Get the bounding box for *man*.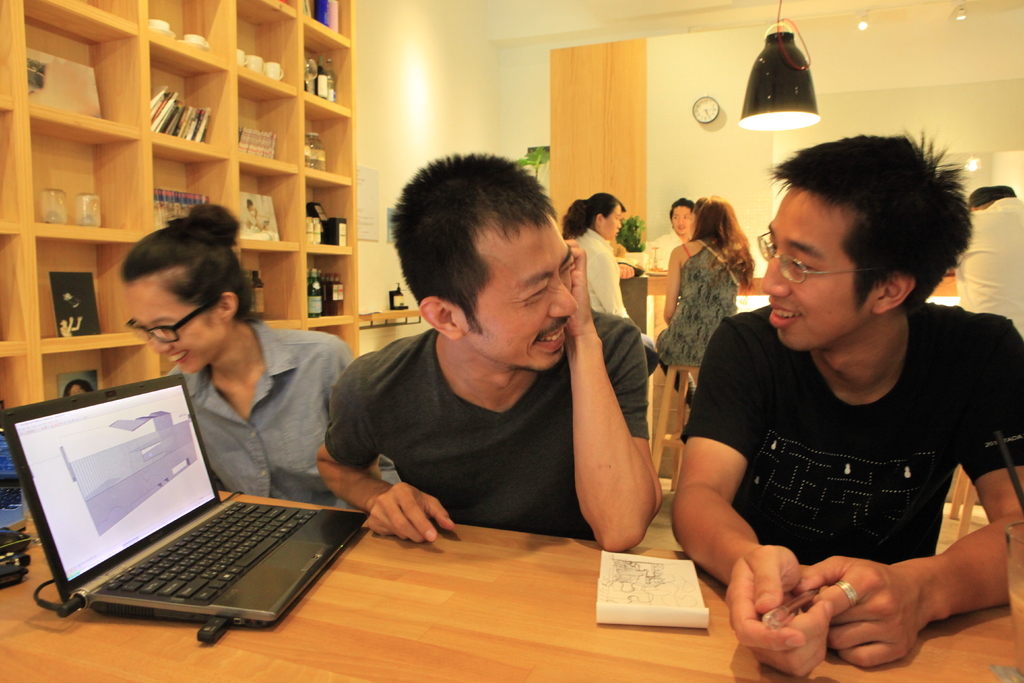
locate(305, 167, 664, 572).
